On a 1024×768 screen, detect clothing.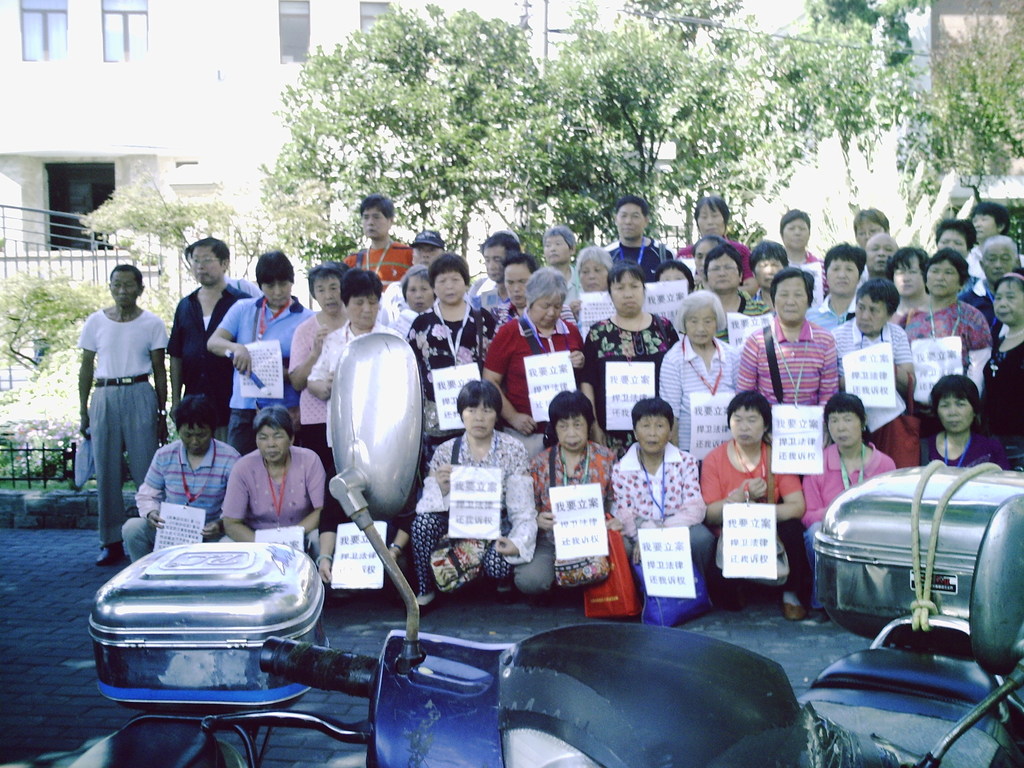
{"x1": 214, "y1": 285, "x2": 309, "y2": 450}.
